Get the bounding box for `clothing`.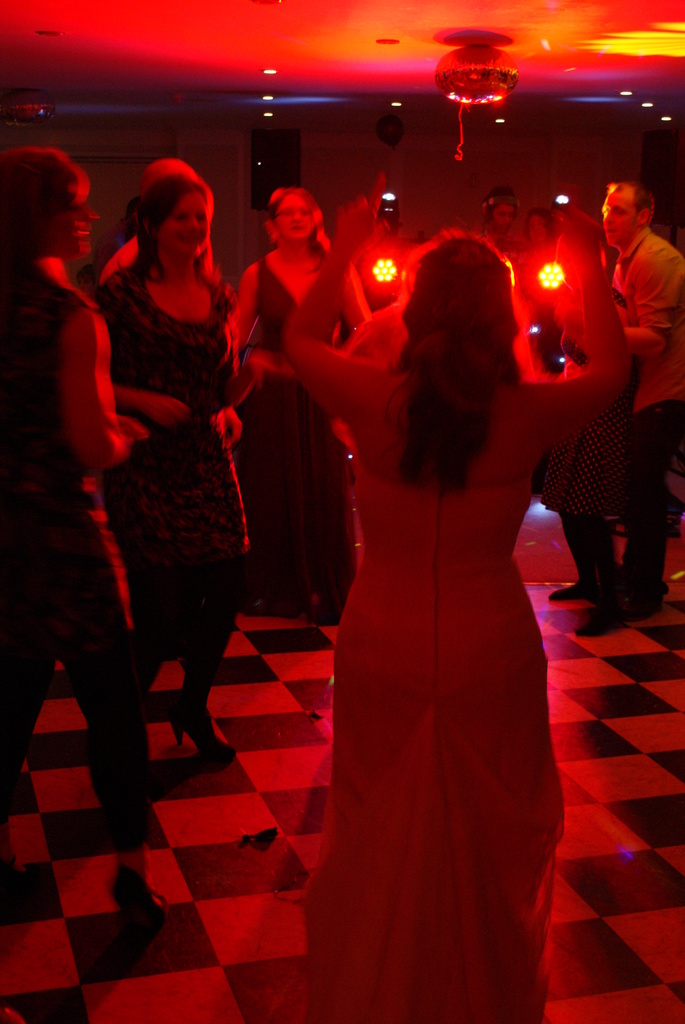
region(224, 246, 374, 635).
